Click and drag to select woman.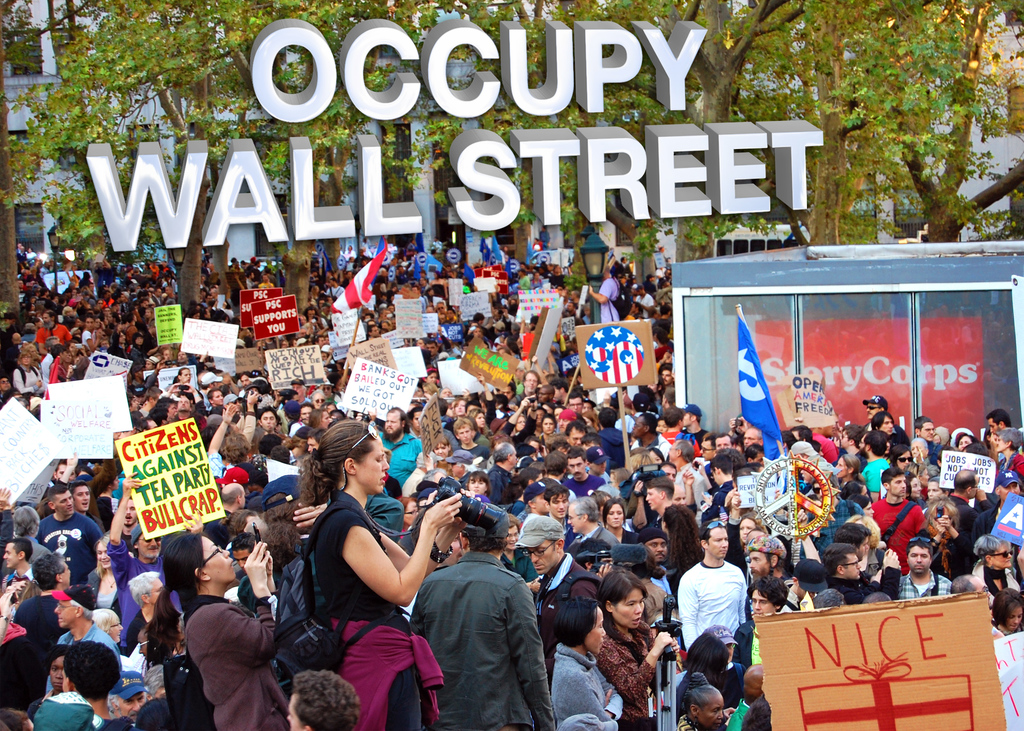
Selection: 93,609,127,653.
